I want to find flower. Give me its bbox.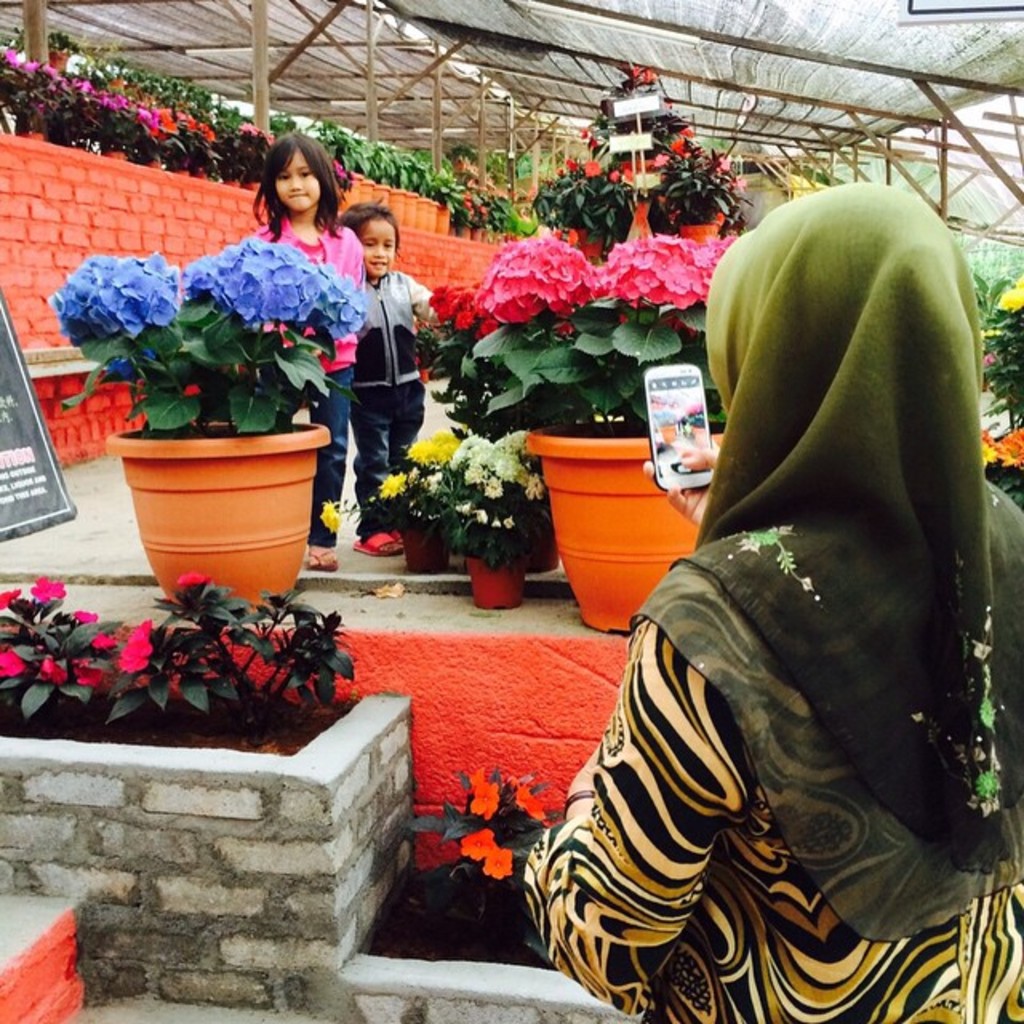
detection(189, 232, 371, 330).
